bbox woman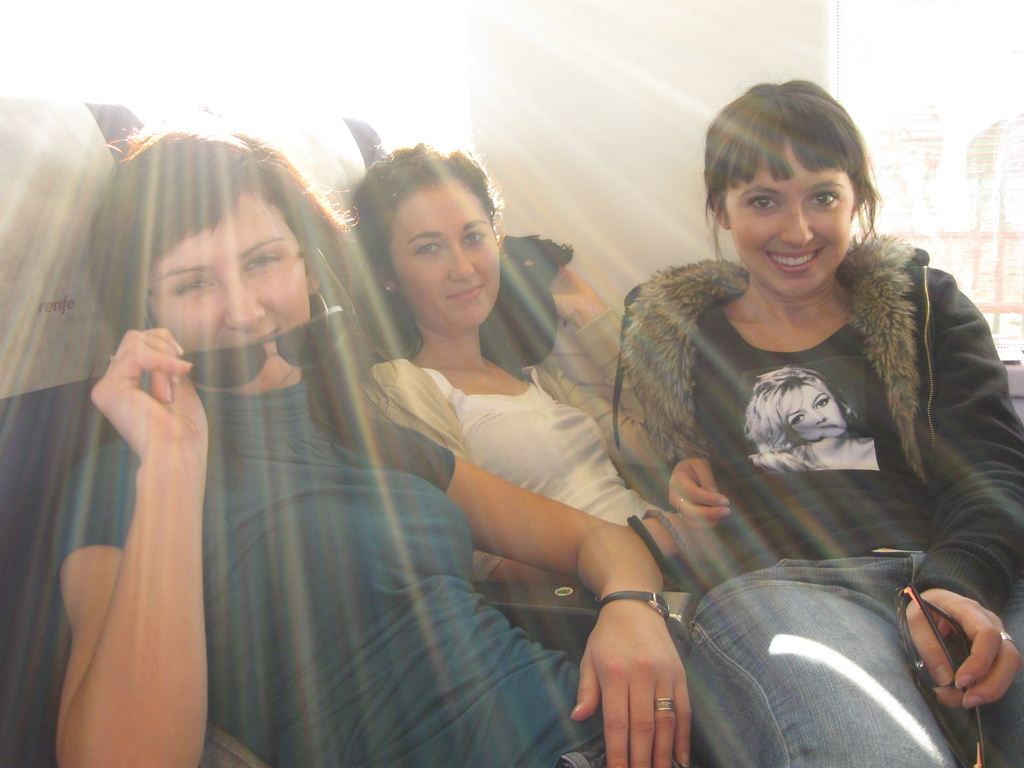
bbox(618, 80, 1021, 762)
